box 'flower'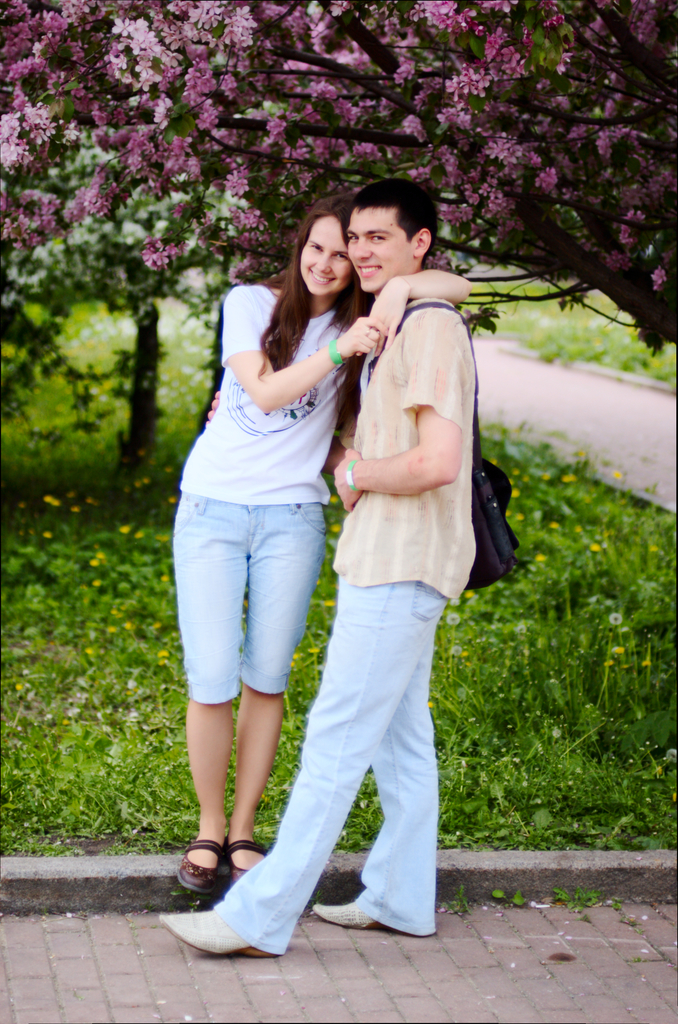
BBox(537, 472, 557, 486)
